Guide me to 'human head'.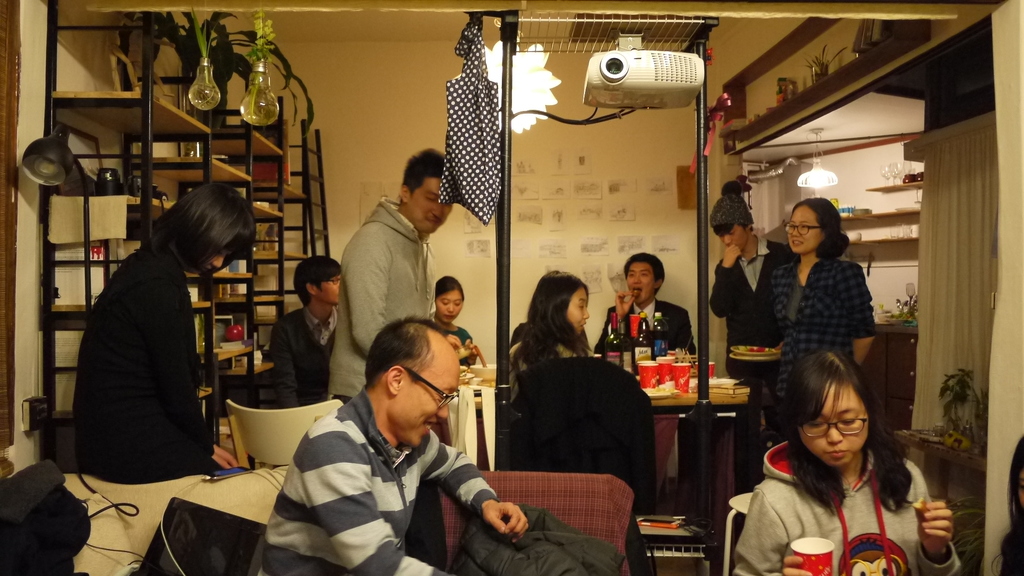
Guidance: left=794, top=346, right=875, bottom=465.
